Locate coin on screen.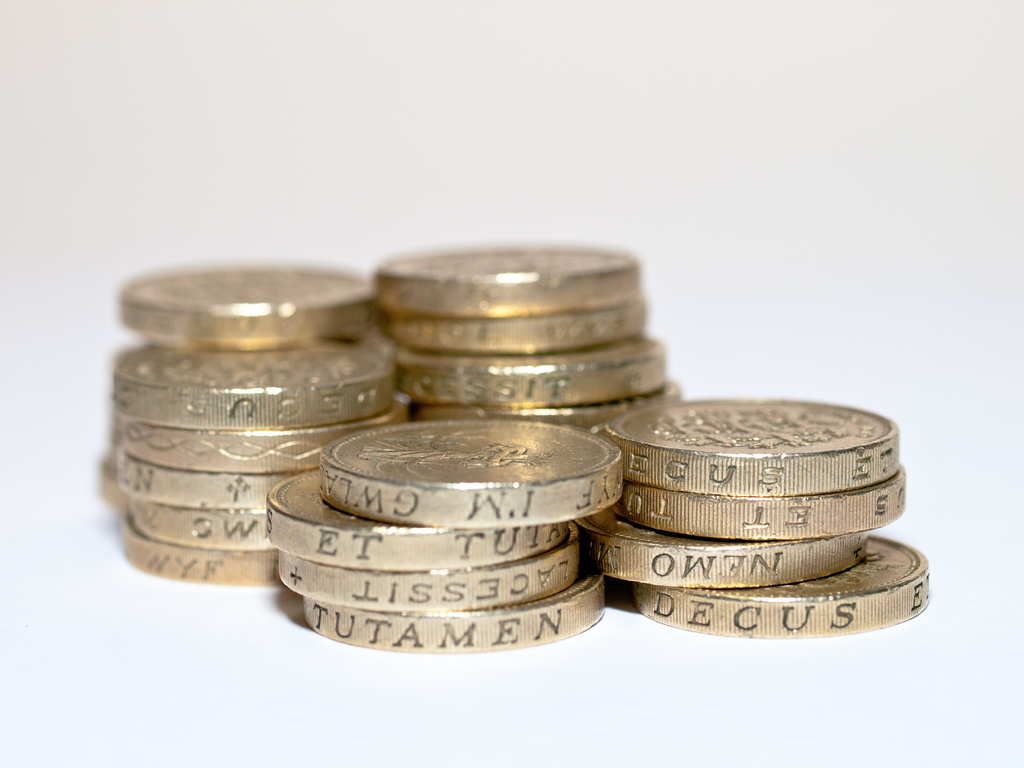
On screen at detection(597, 503, 870, 590).
